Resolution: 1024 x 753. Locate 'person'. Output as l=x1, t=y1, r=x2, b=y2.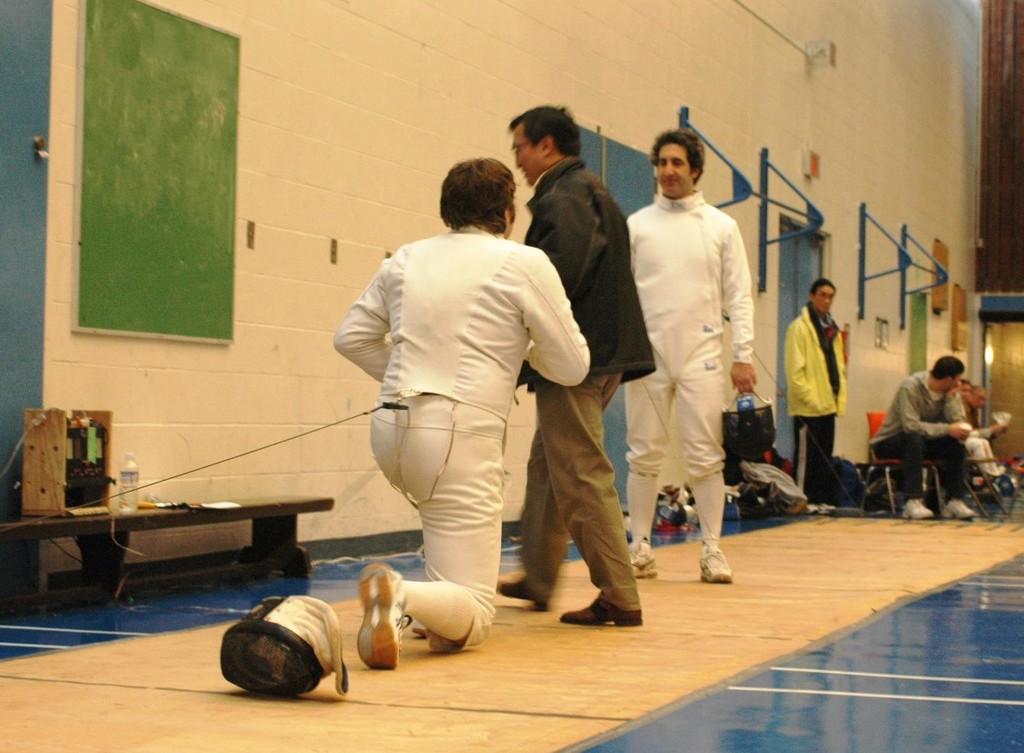
l=505, t=102, r=660, b=634.
